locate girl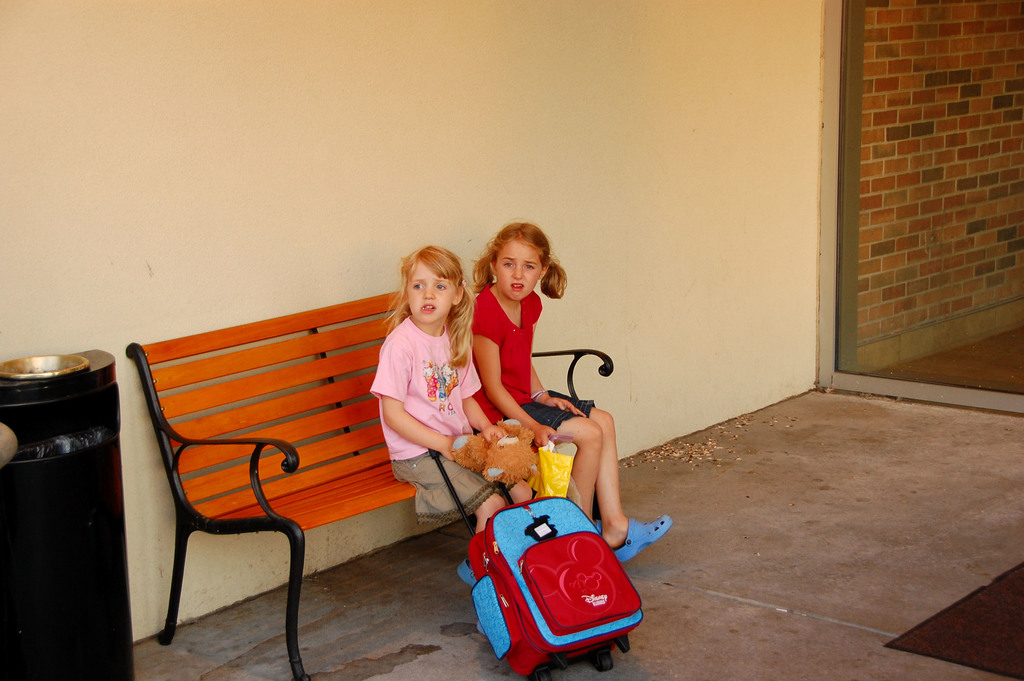
BBox(470, 223, 673, 555)
